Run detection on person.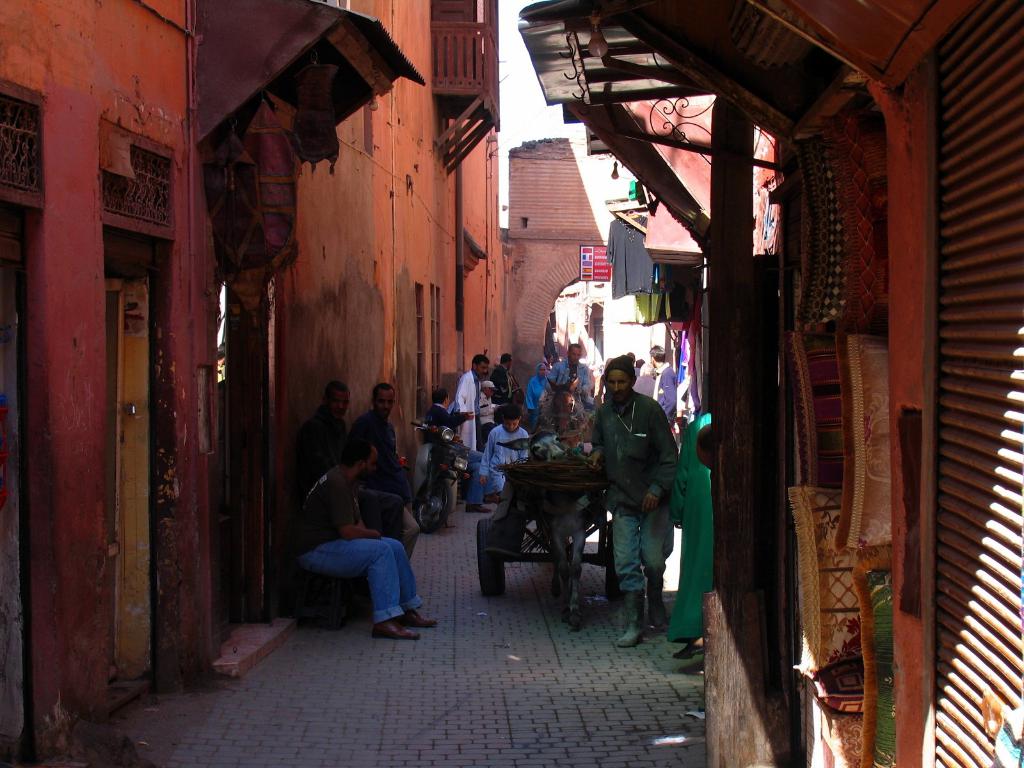
Result: box(525, 361, 546, 428).
